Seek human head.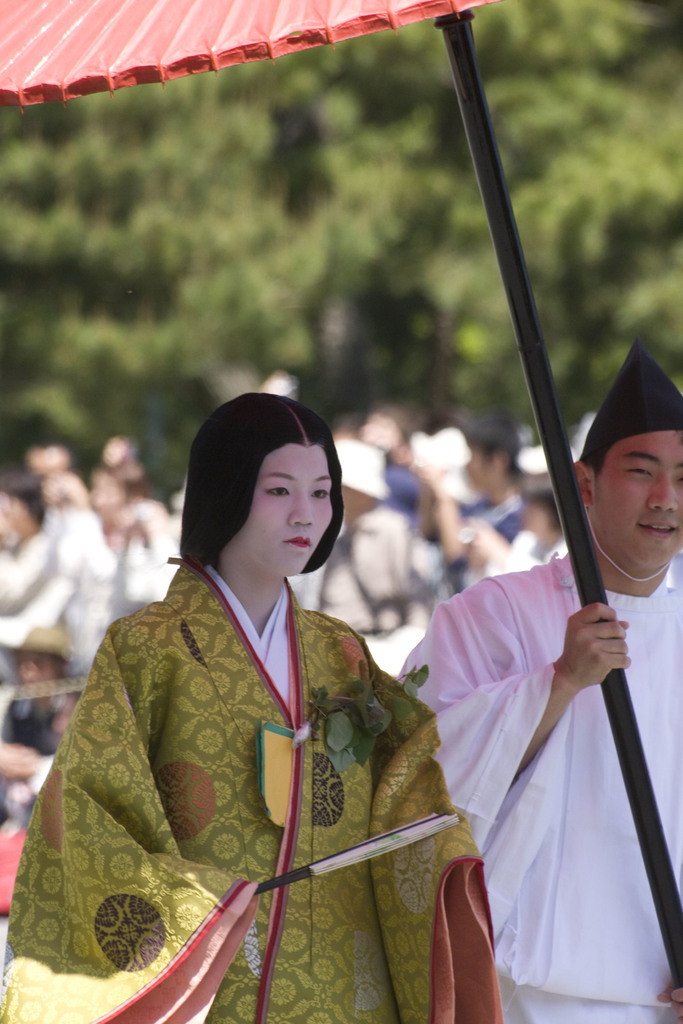
x1=0, y1=475, x2=37, y2=529.
